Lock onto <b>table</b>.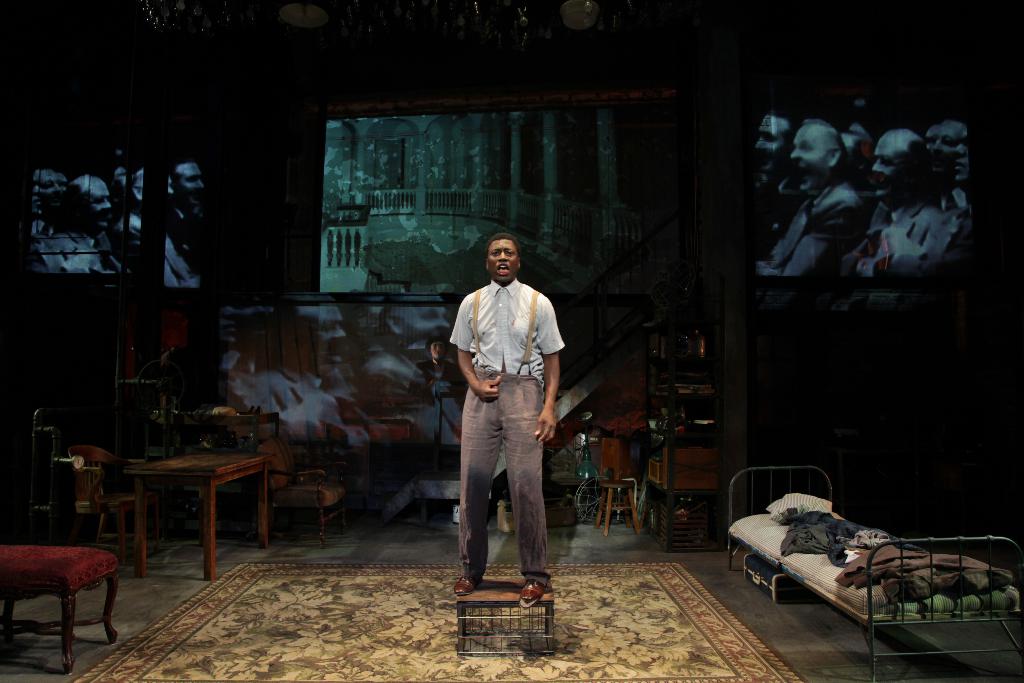
Locked: <region>63, 448, 291, 568</region>.
